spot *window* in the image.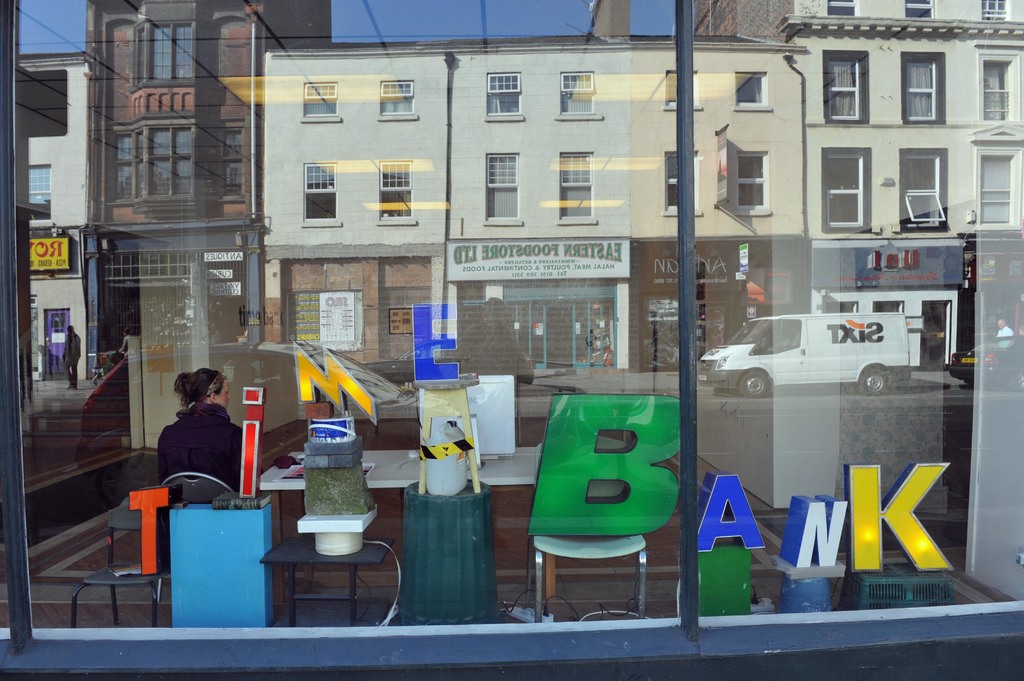
*window* found at box=[557, 151, 593, 220].
